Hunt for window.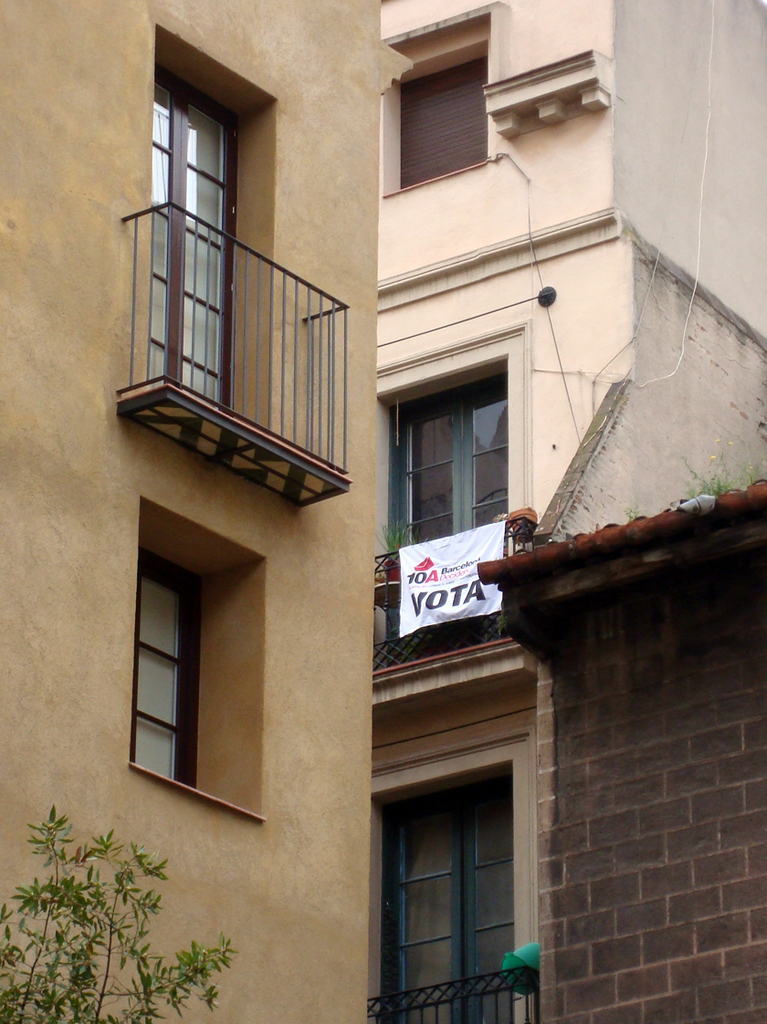
Hunted down at pyautogui.locateOnScreen(137, 73, 280, 471).
